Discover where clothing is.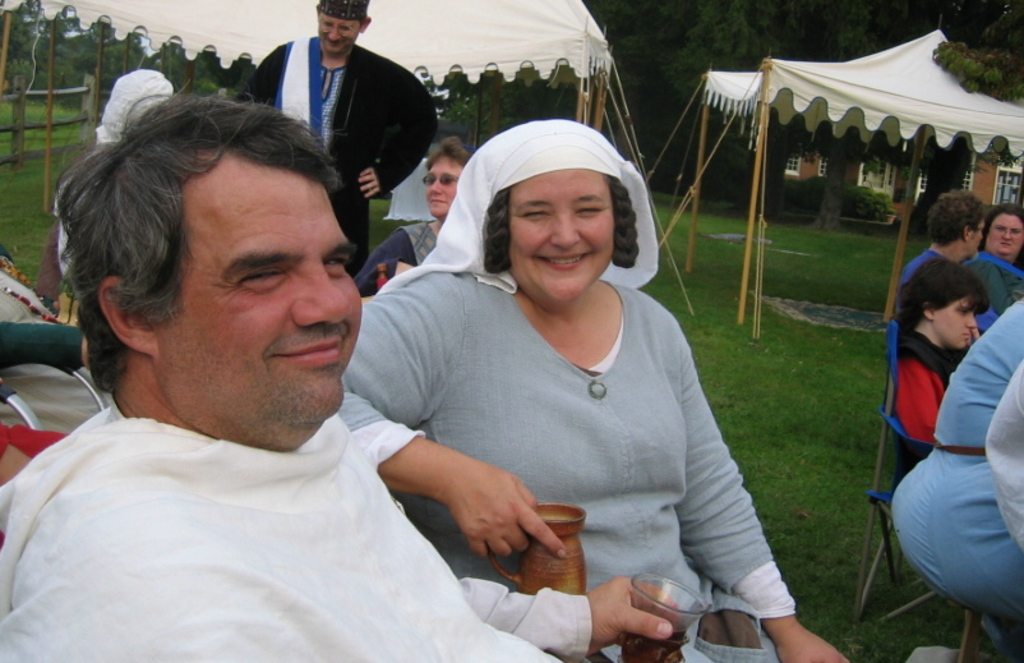
Discovered at box=[234, 42, 446, 253].
